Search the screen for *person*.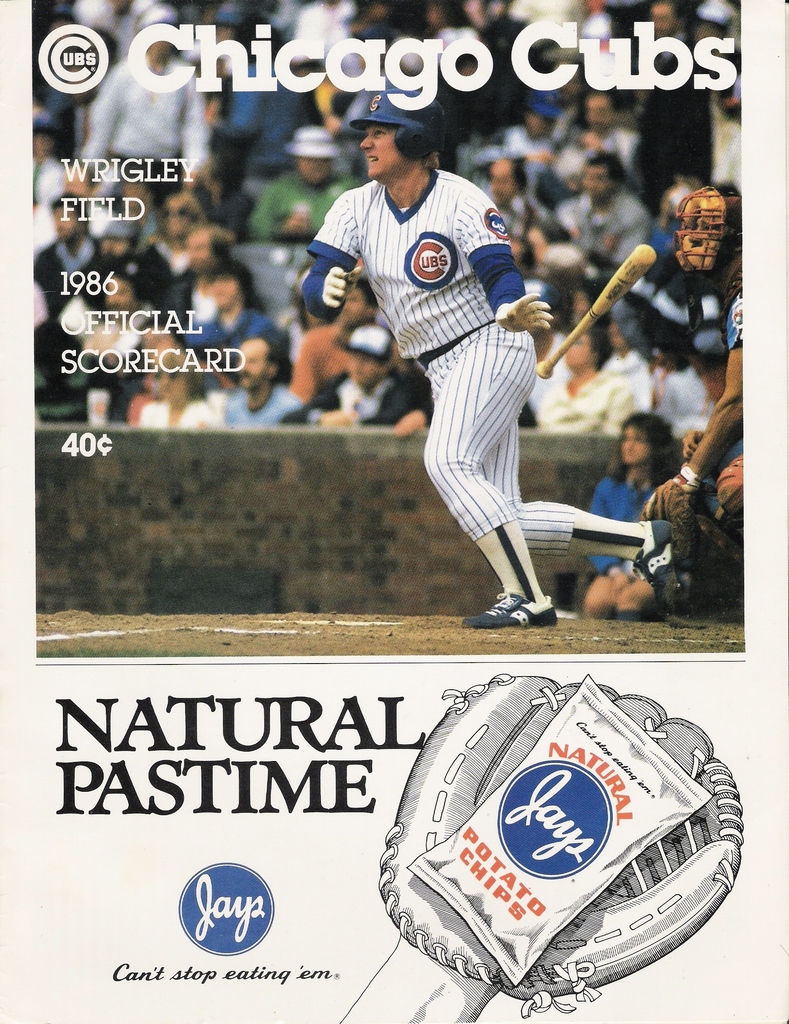
Found at pyautogui.locateOnScreen(623, 180, 740, 605).
